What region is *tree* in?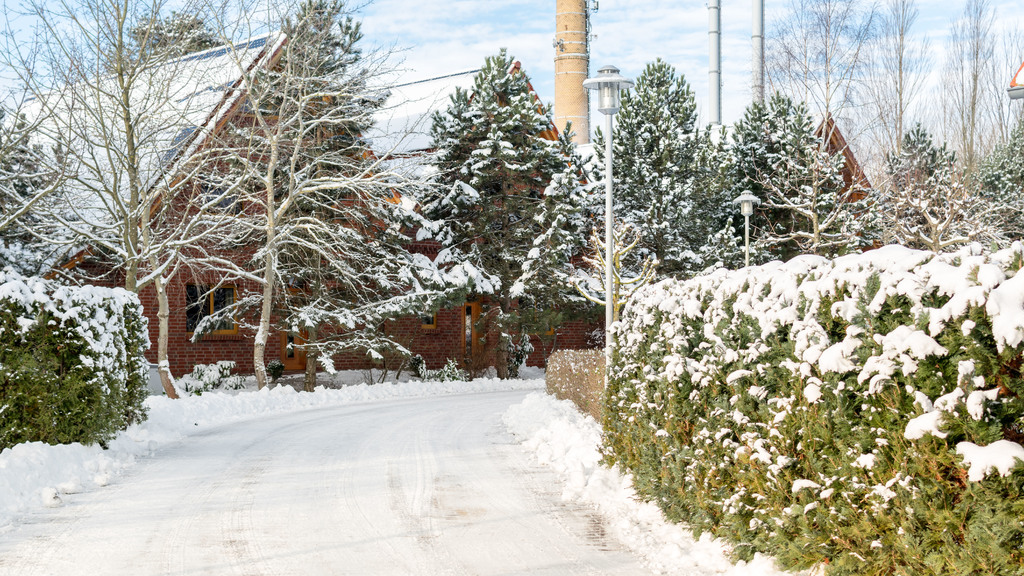
<bbox>598, 56, 745, 282</bbox>.
